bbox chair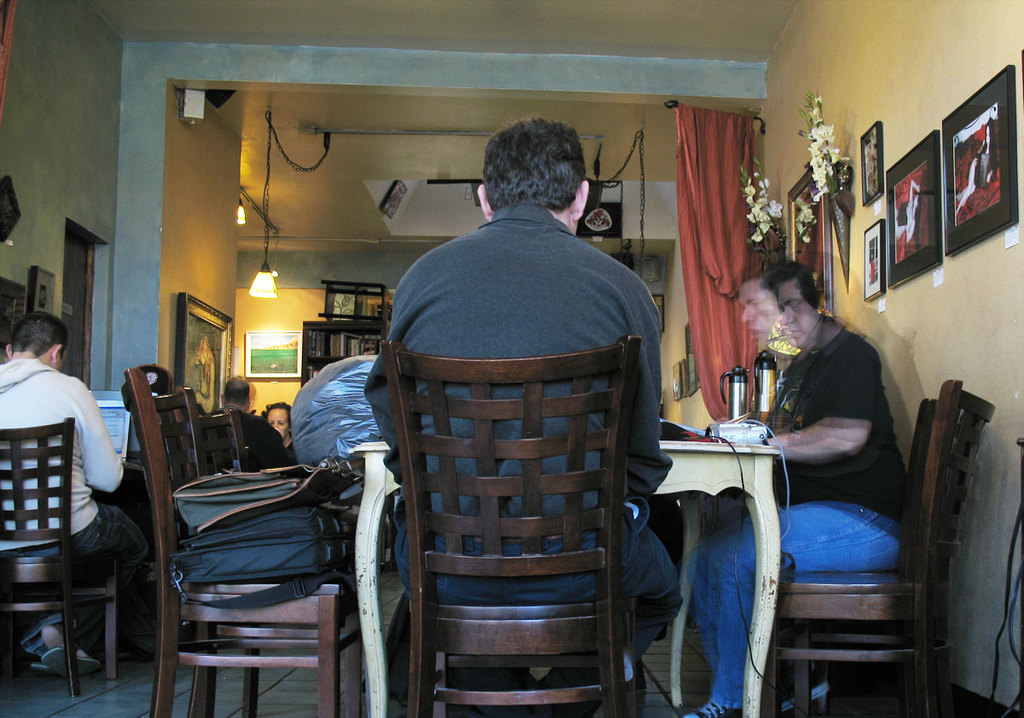
(x1=345, y1=287, x2=681, y2=717)
